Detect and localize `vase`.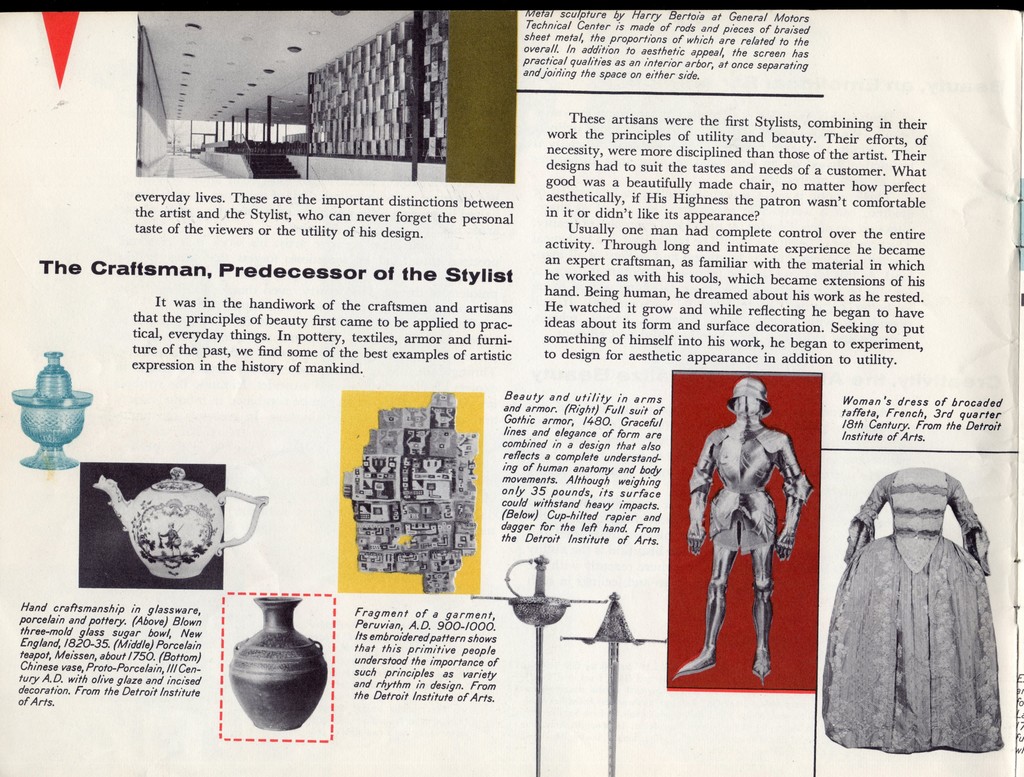
Localized at <box>228,591,328,730</box>.
